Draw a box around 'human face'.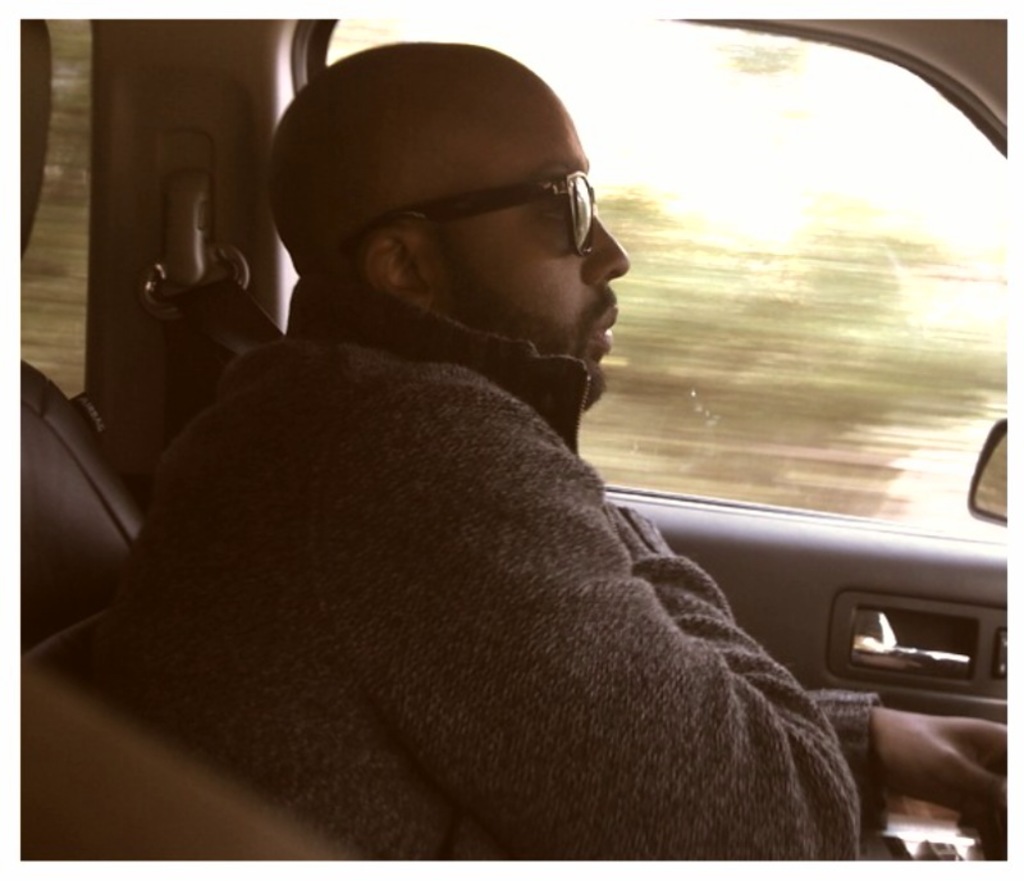
x1=408, y1=92, x2=623, y2=416.
